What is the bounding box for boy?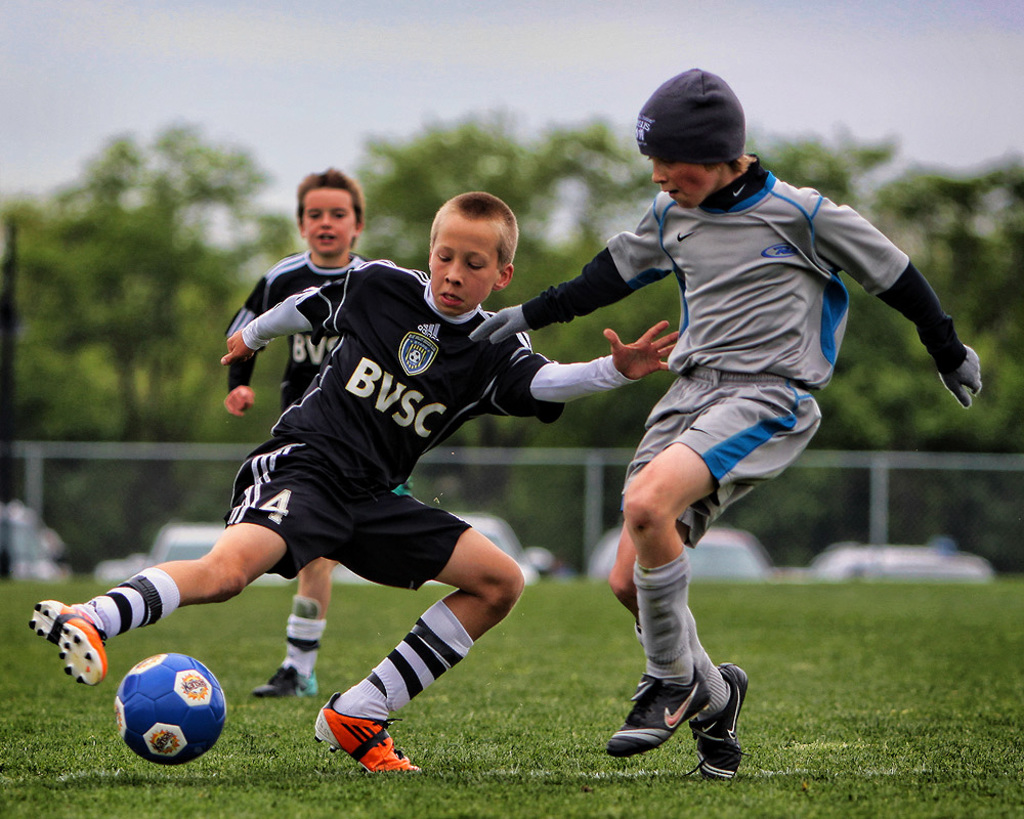
detection(27, 190, 685, 780).
